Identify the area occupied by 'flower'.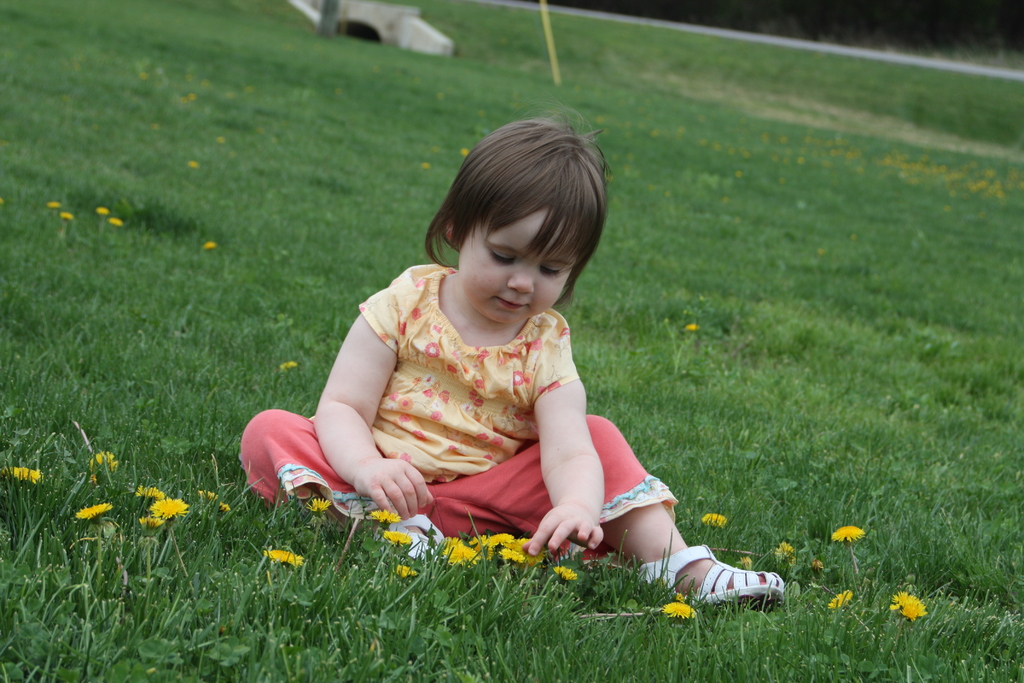
Area: 95, 204, 110, 217.
